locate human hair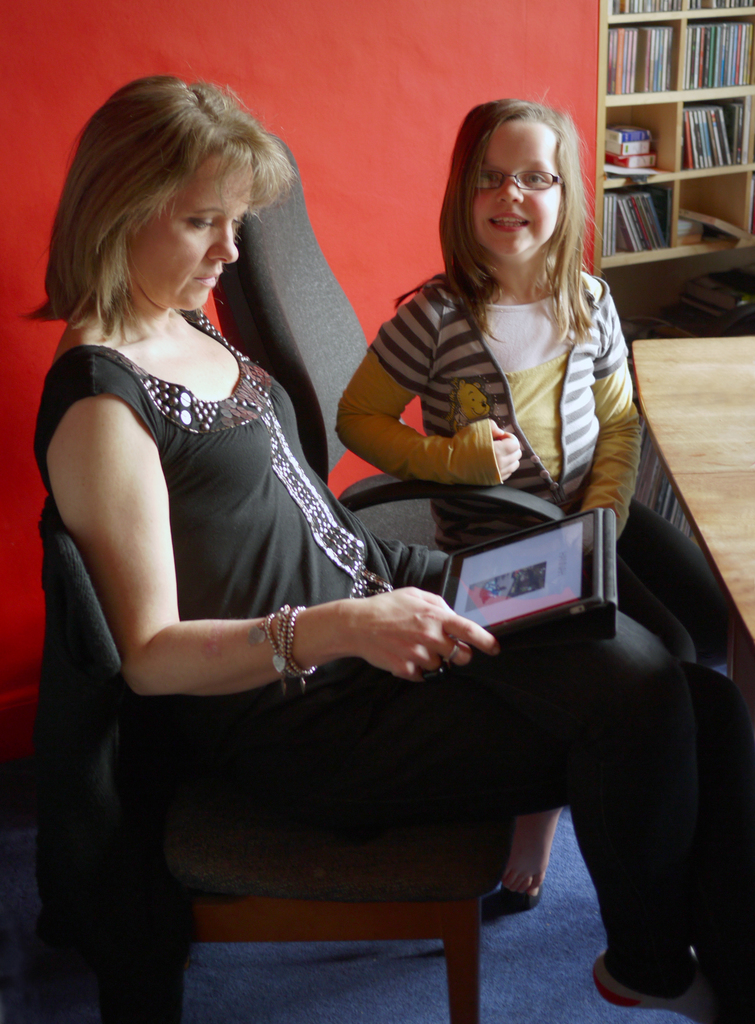
bbox=[393, 92, 601, 349]
